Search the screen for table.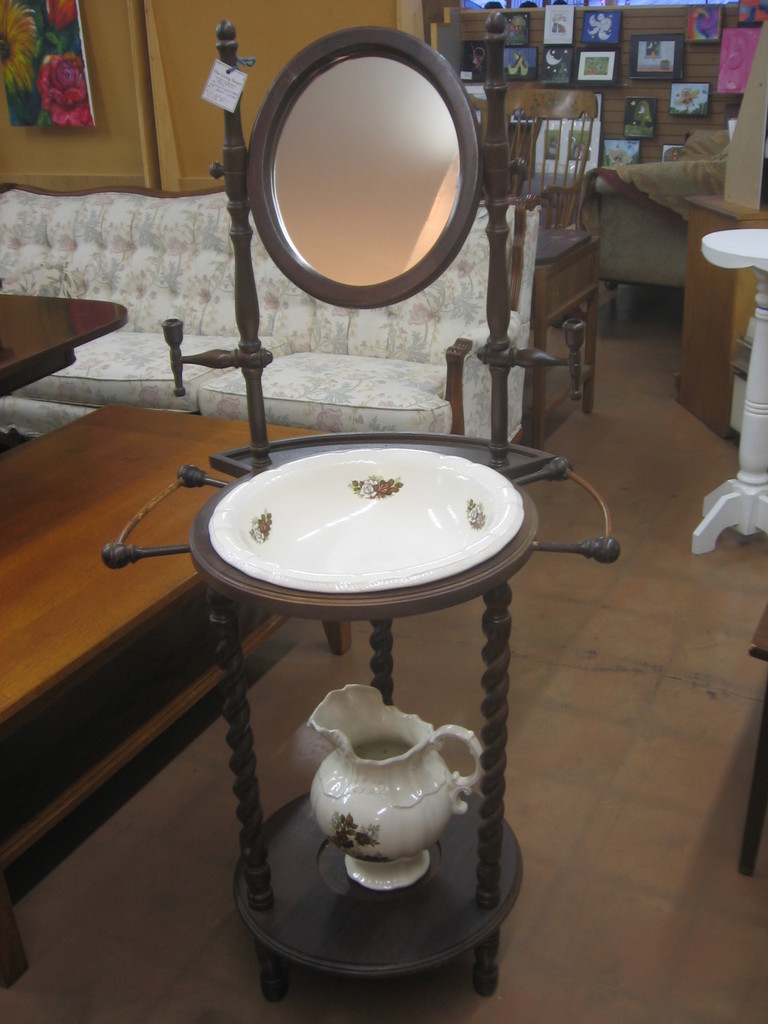
Found at <box>152,435,613,950</box>.
